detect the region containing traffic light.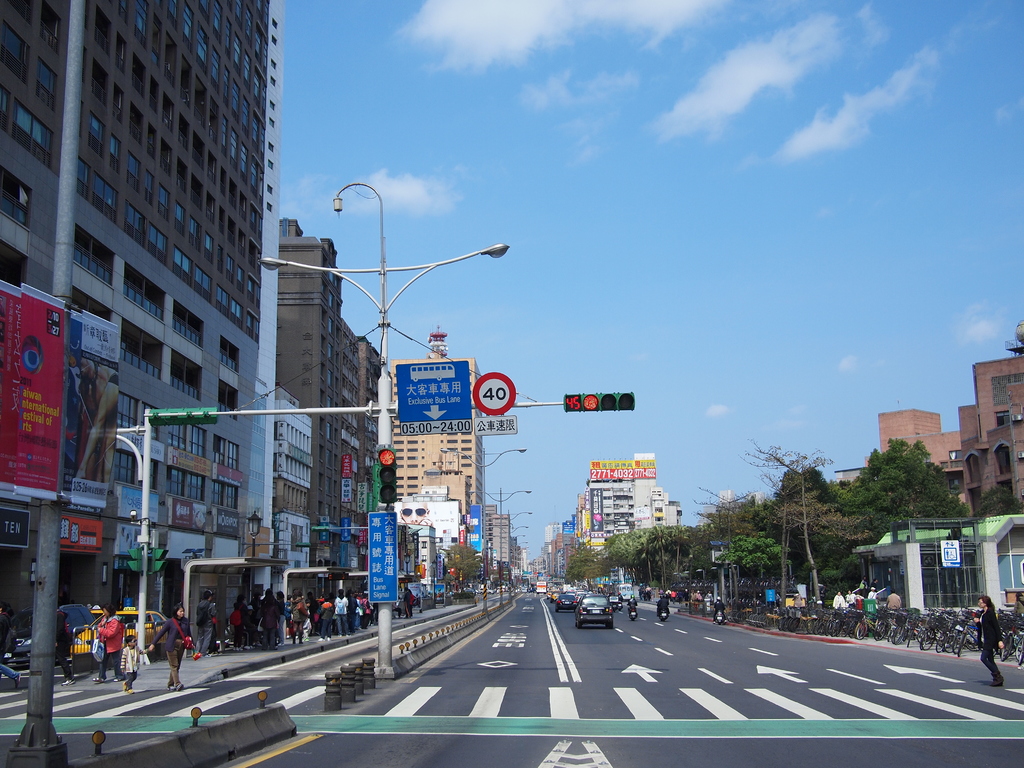
left=296, top=542, right=311, bottom=546.
